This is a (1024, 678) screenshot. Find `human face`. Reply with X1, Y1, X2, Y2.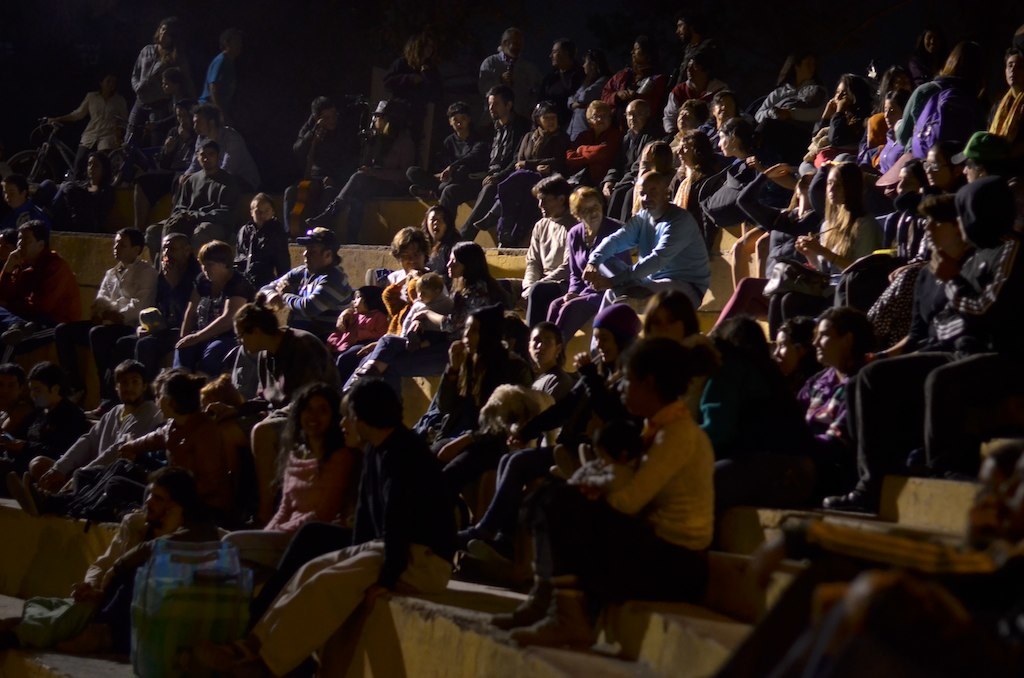
836, 78, 842, 99.
